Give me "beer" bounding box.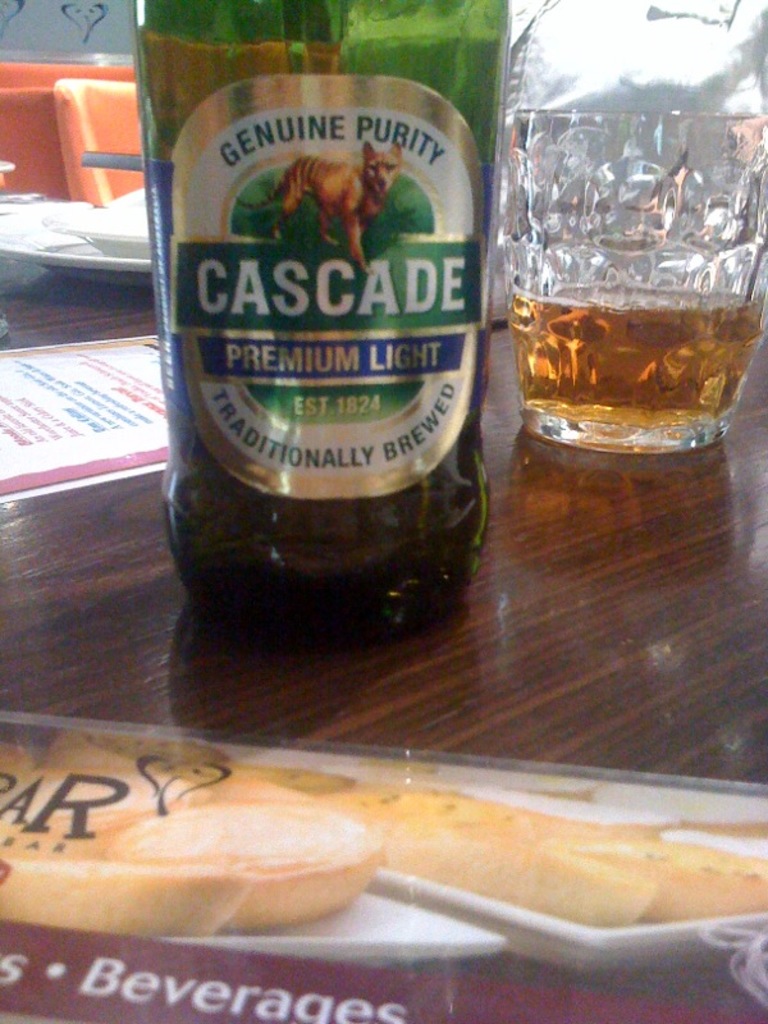
<bbox>127, 1, 547, 621</bbox>.
